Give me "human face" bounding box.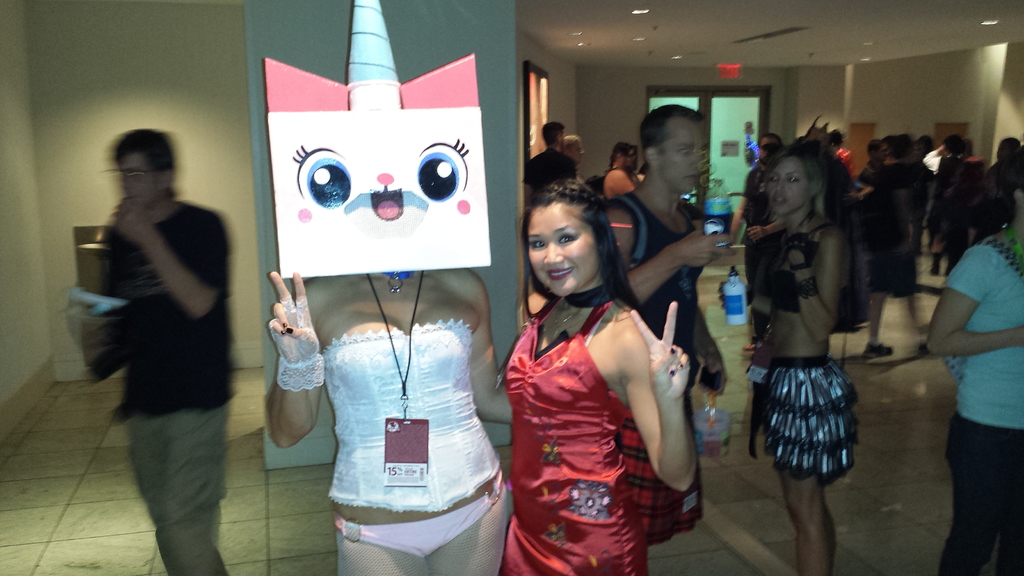
(570,141,586,163).
